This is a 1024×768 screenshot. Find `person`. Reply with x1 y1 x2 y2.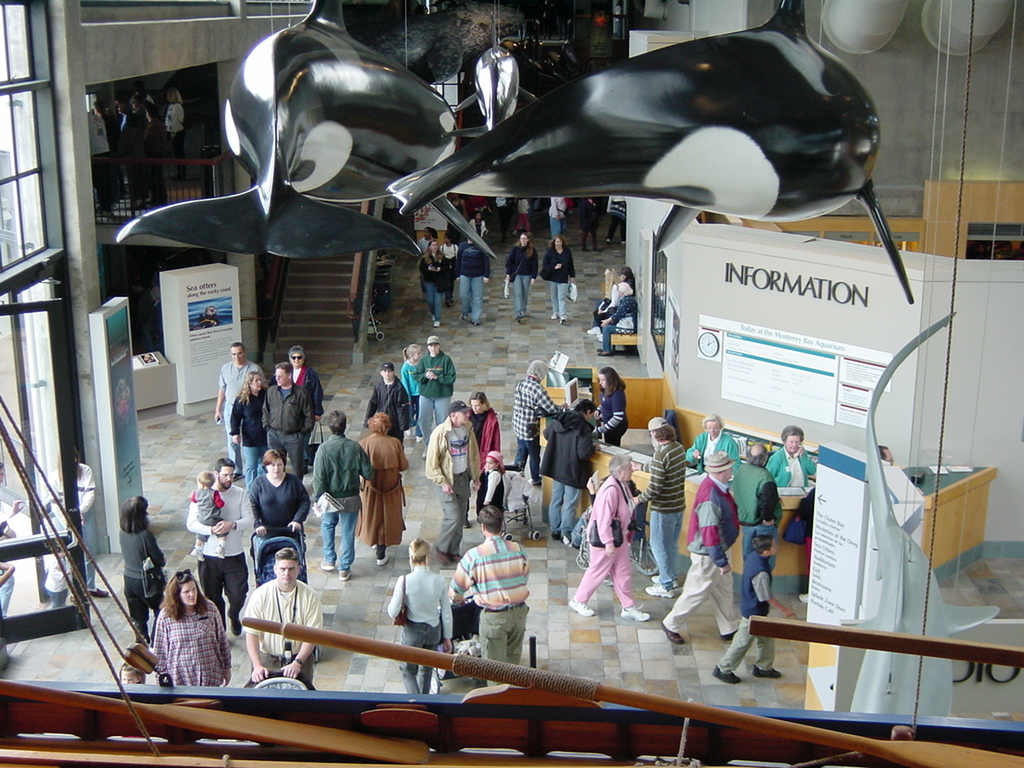
418 226 437 250.
